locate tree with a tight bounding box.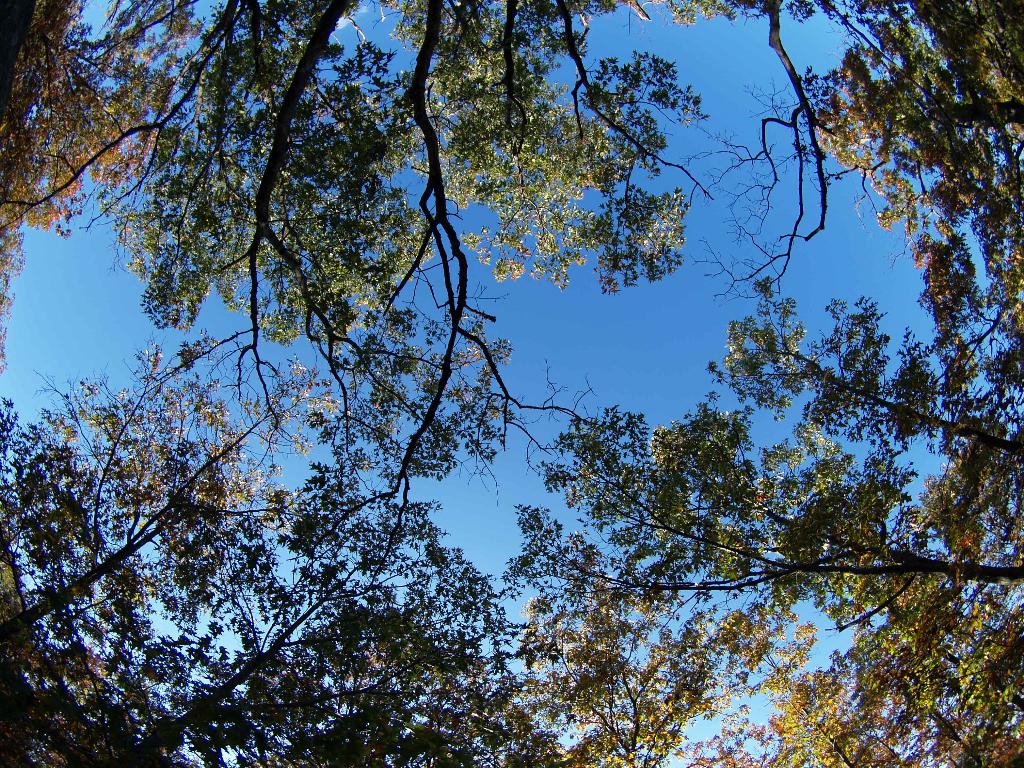
detection(674, 586, 929, 767).
